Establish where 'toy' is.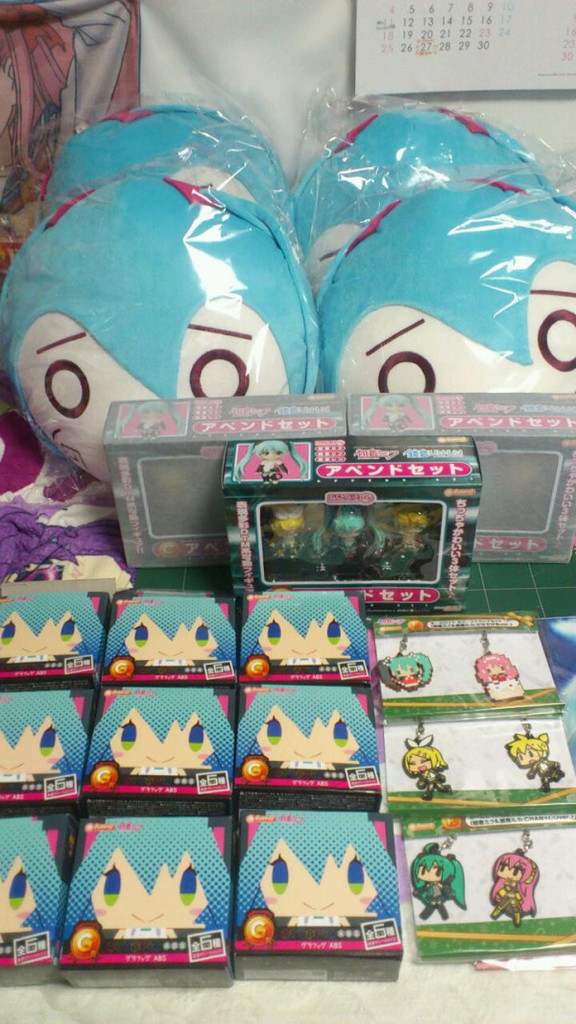
Established at bbox=[507, 724, 562, 790].
